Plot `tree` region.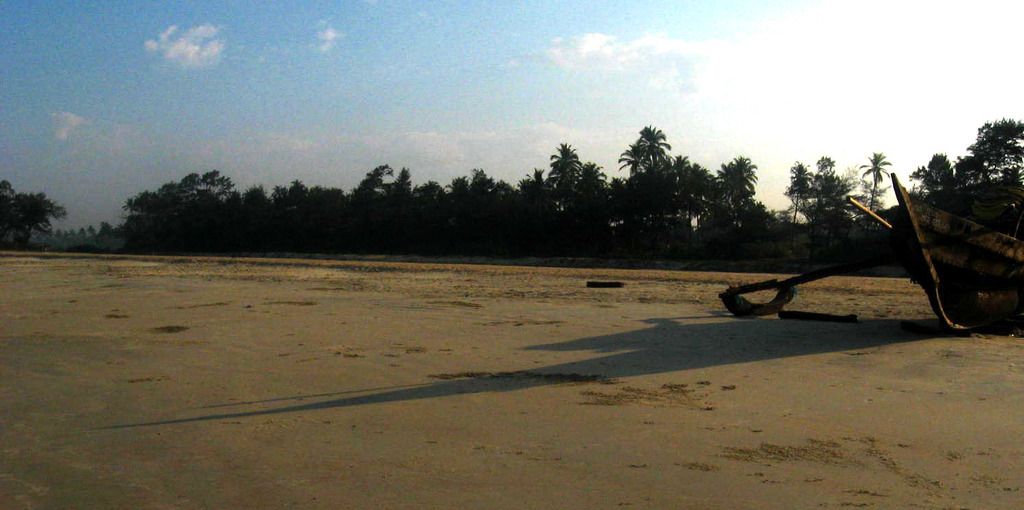
Plotted at 594/165/636/234.
